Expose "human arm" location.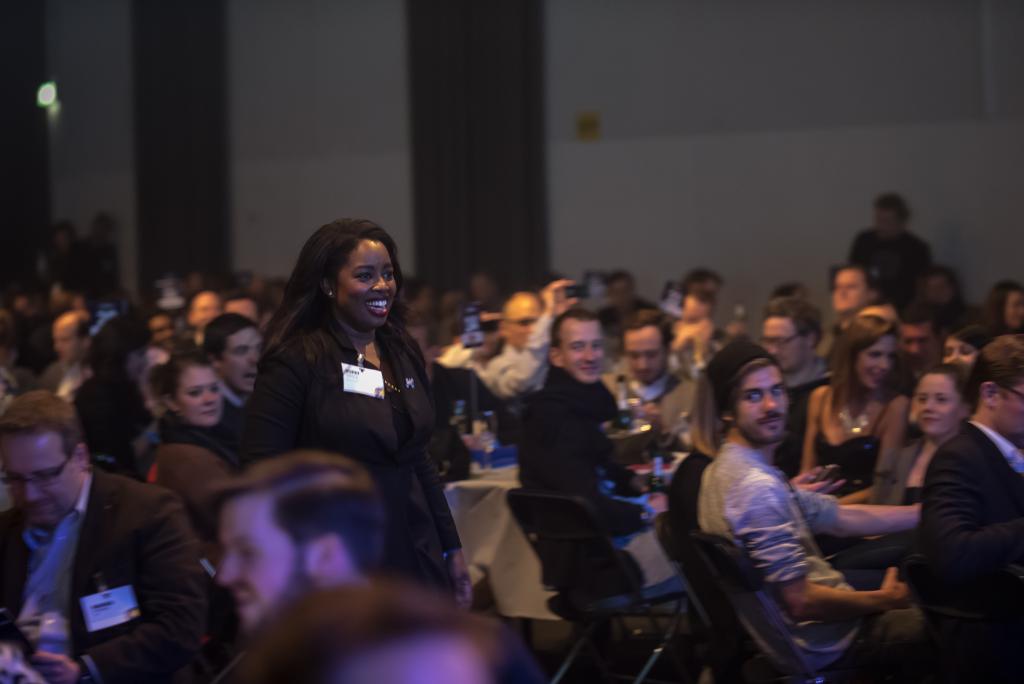
Exposed at 794:480:942:536.
